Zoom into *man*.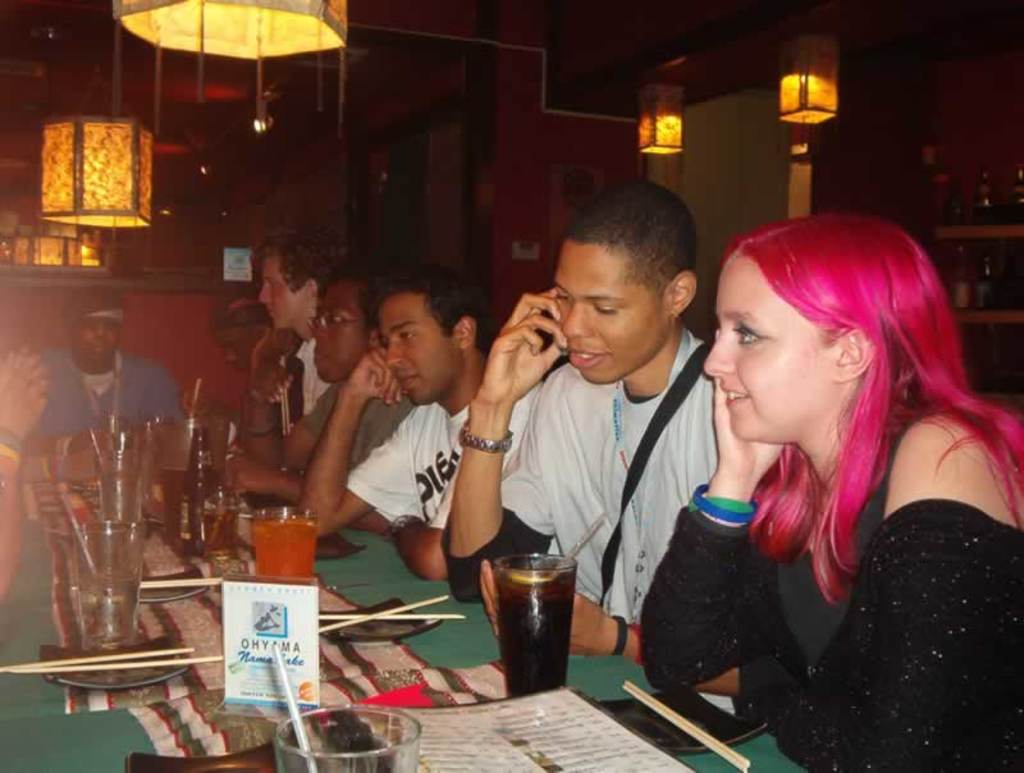
Zoom target: {"x1": 448, "y1": 224, "x2": 730, "y2": 664}.
